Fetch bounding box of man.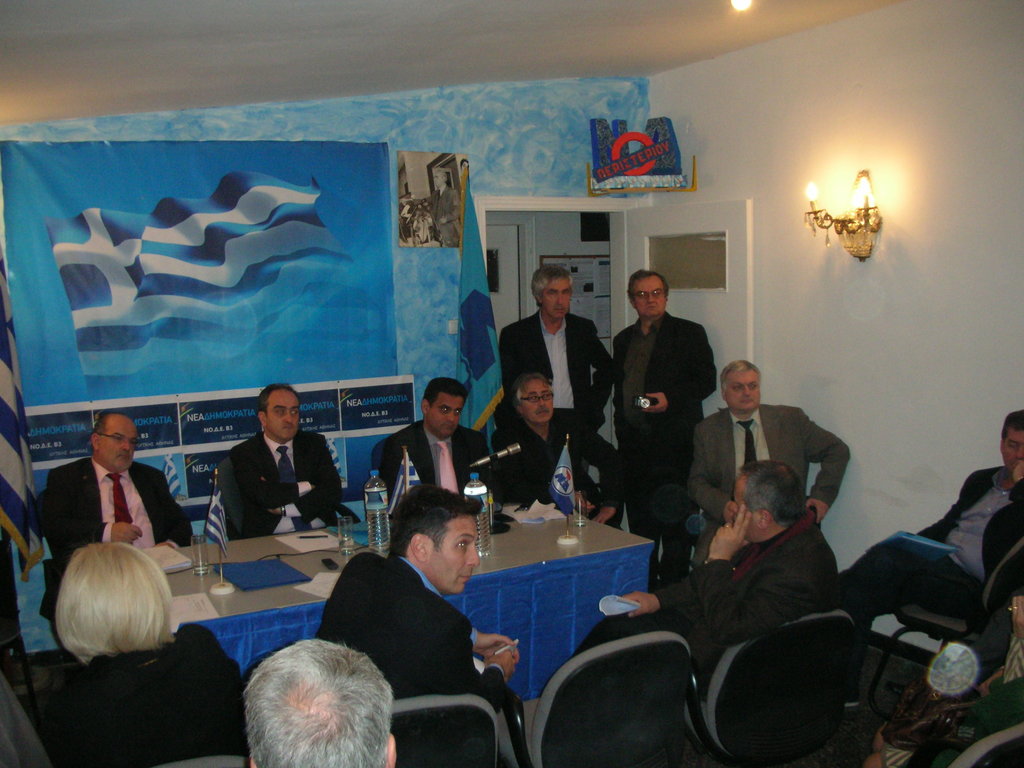
Bbox: 28/412/195/625.
